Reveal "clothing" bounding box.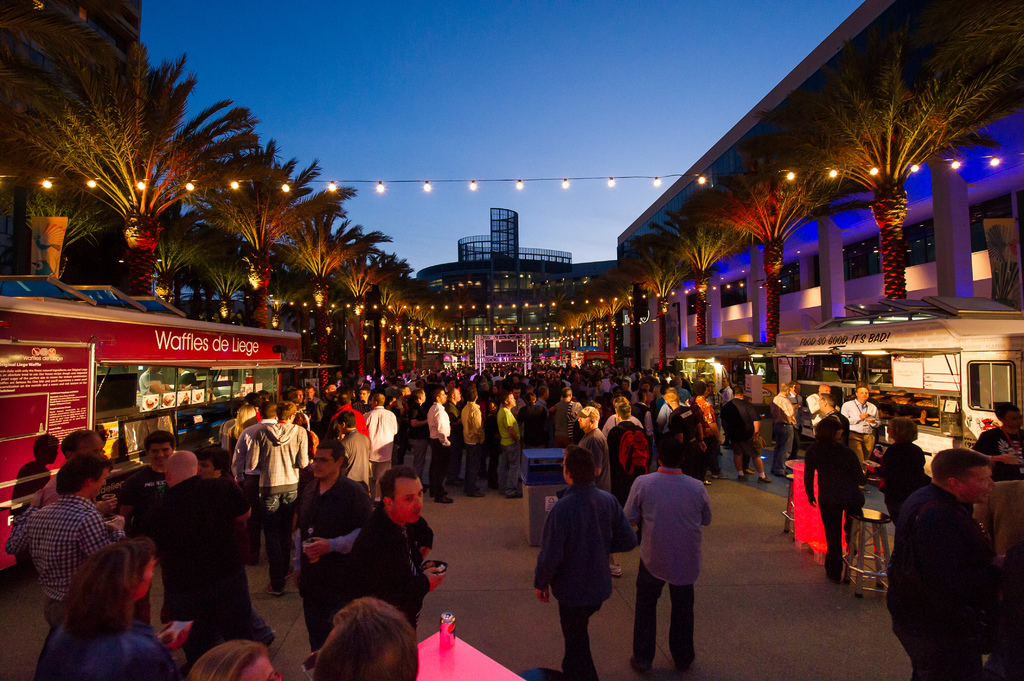
Revealed: (597, 413, 643, 453).
